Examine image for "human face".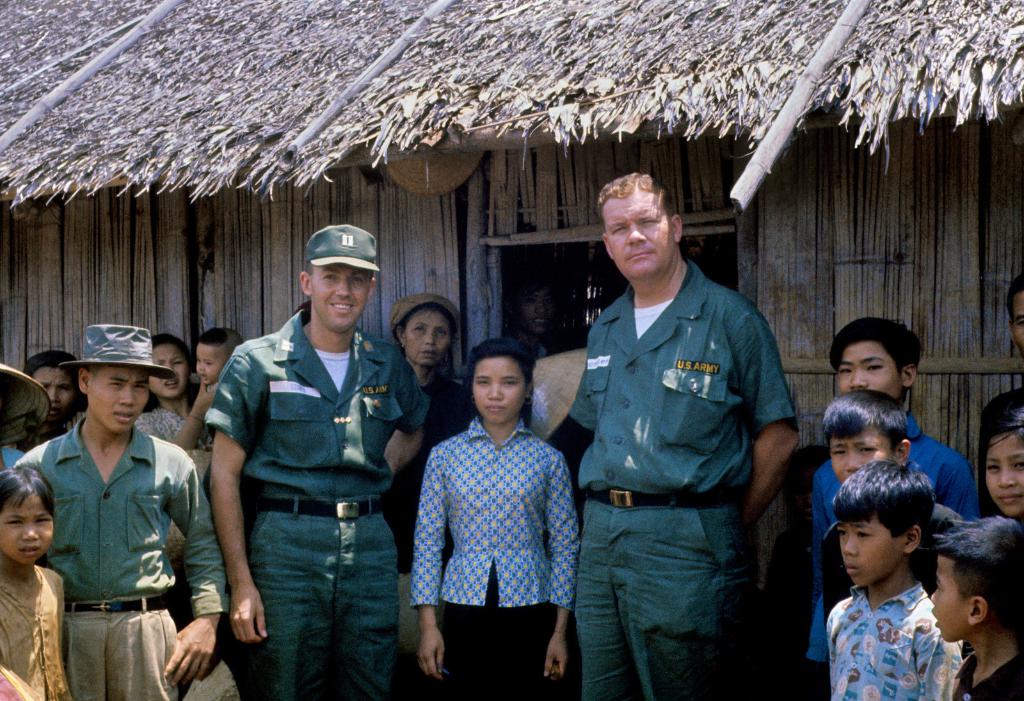
Examination result: left=832, top=341, right=903, bottom=401.
